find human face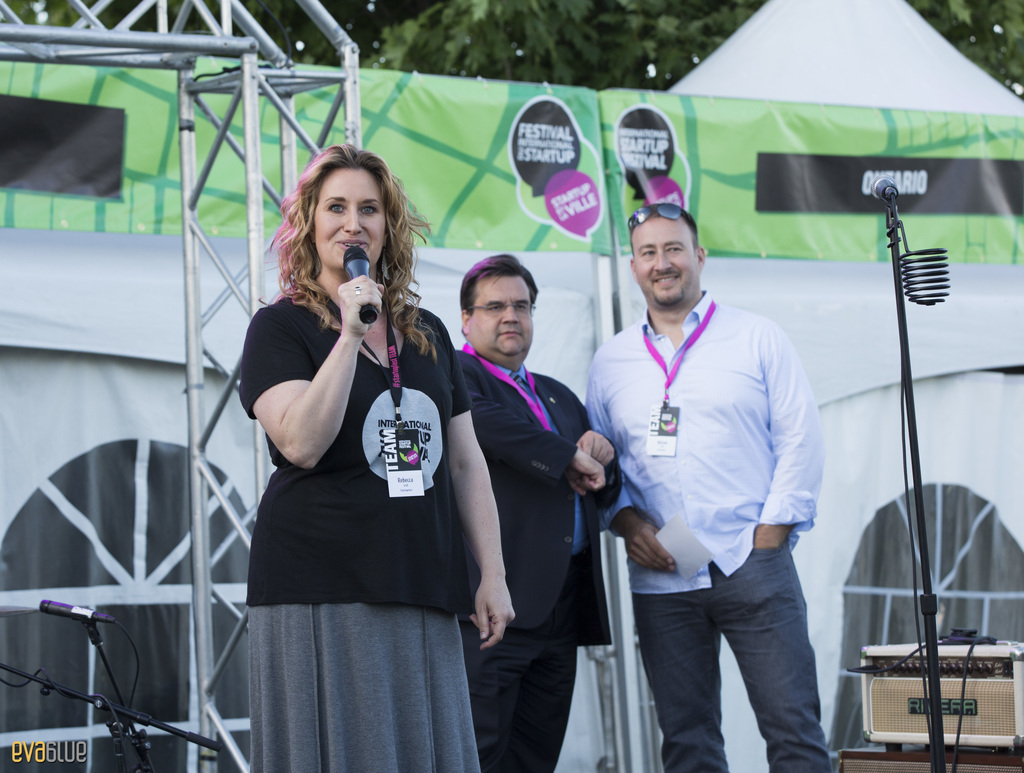
314, 168, 385, 269
